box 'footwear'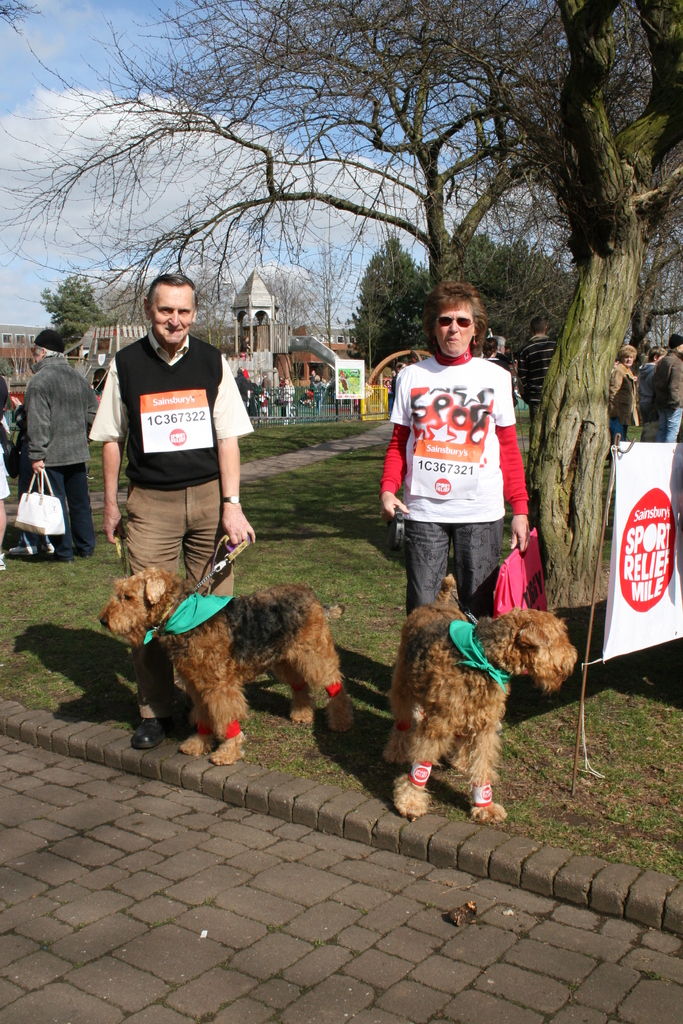
[0, 545, 9, 572]
